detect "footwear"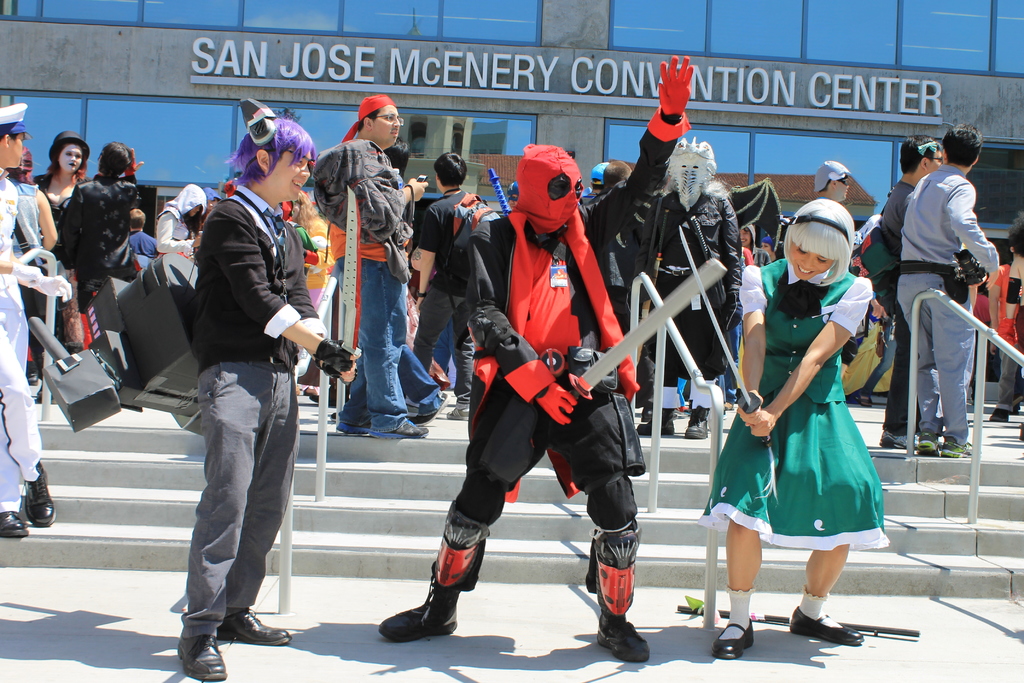
940:440:974:456
